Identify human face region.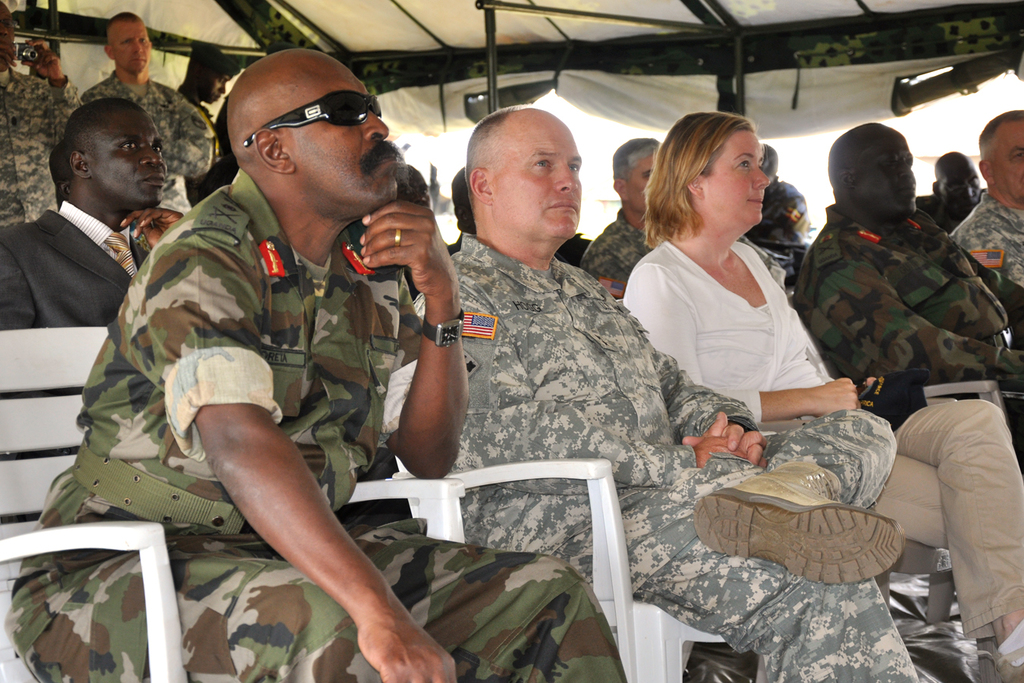
Region: region(702, 128, 771, 234).
